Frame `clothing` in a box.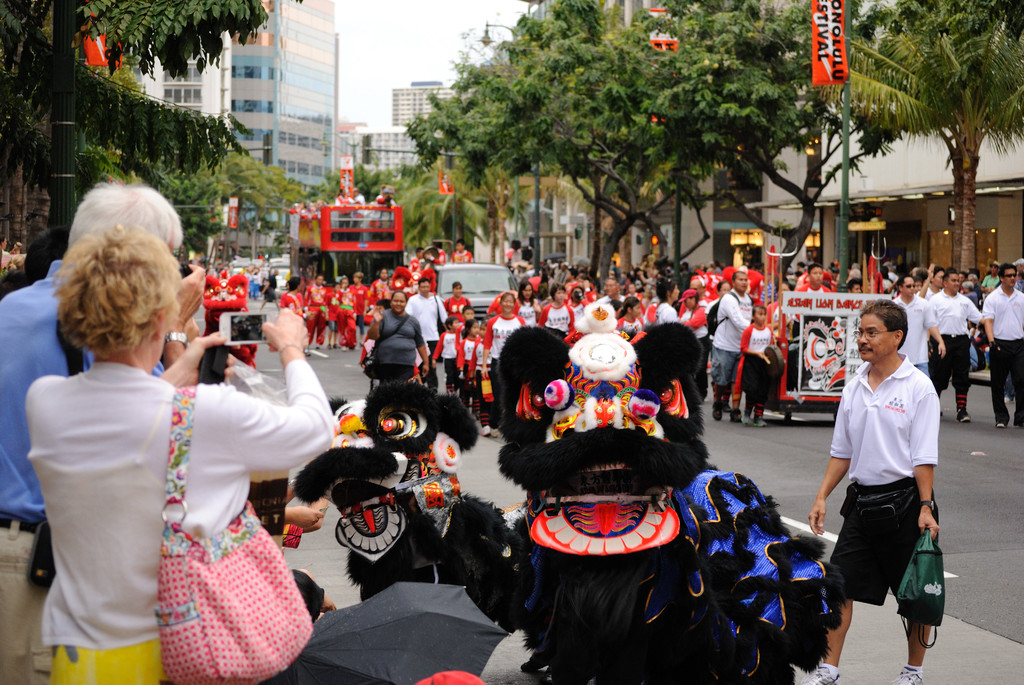
left=370, top=311, right=425, bottom=385.
